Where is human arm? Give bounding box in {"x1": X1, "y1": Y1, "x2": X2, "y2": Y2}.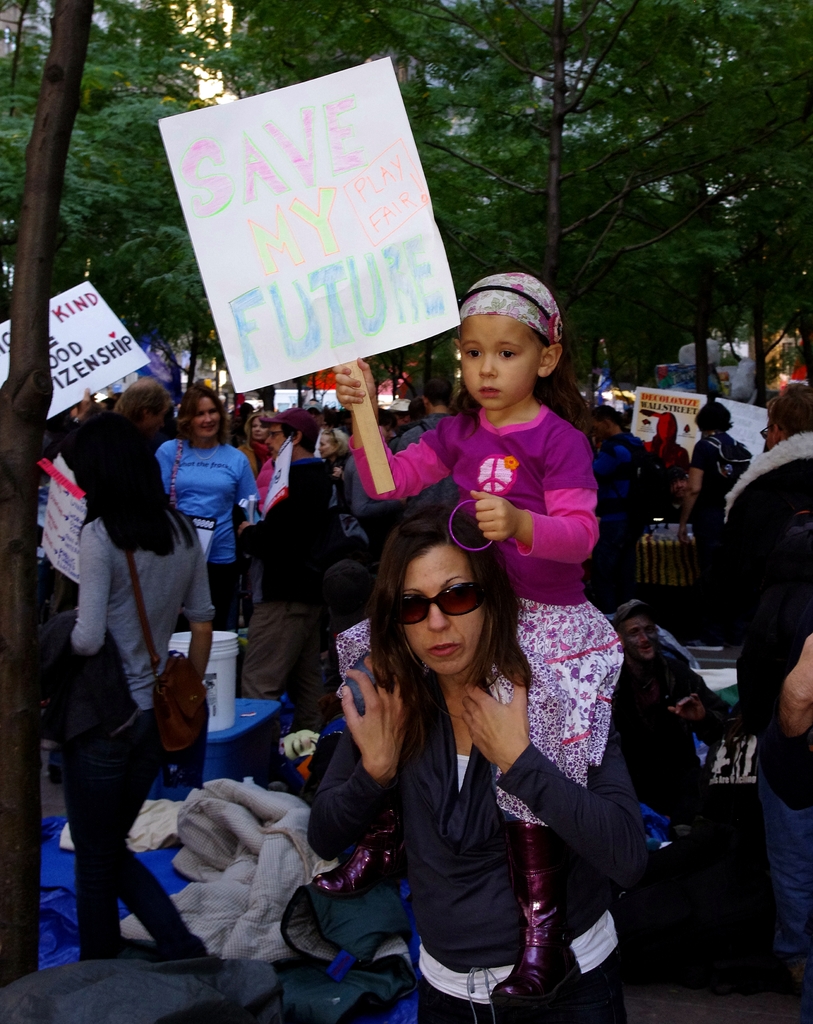
{"x1": 468, "y1": 430, "x2": 599, "y2": 564}.
